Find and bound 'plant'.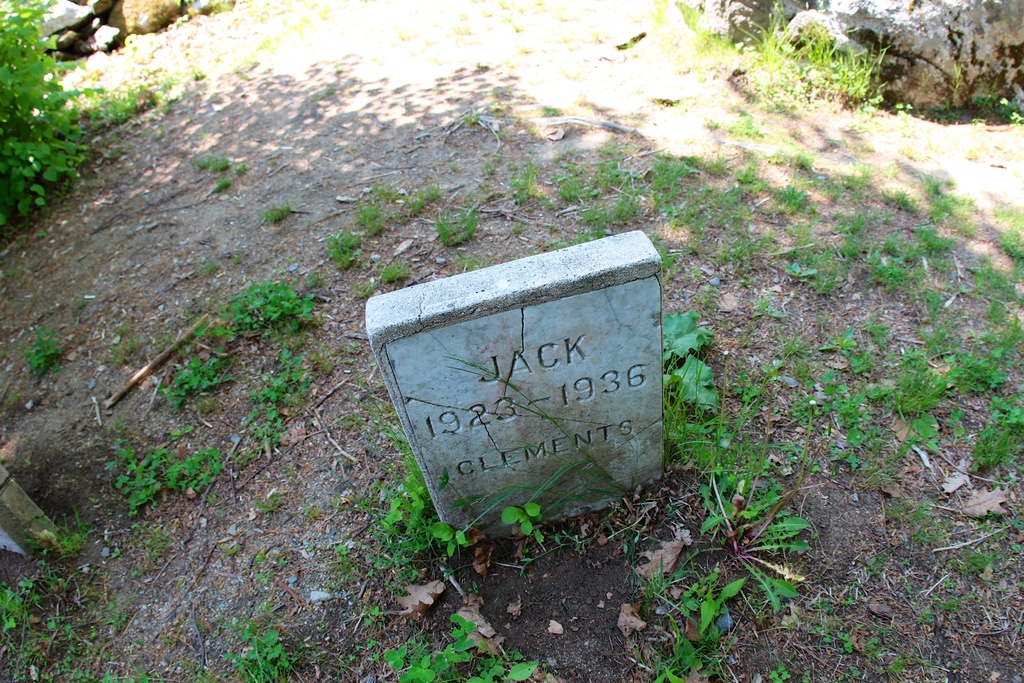
Bound: {"x1": 106, "y1": 446, "x2": 170, "y2": 516}.
